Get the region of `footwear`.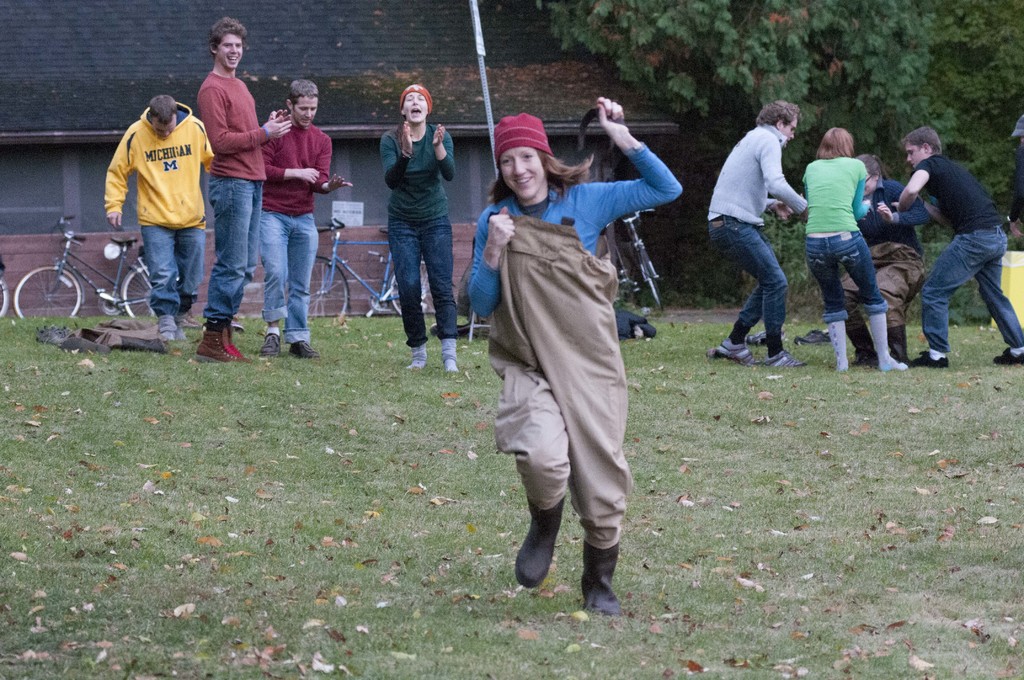
887,324,908,364.
